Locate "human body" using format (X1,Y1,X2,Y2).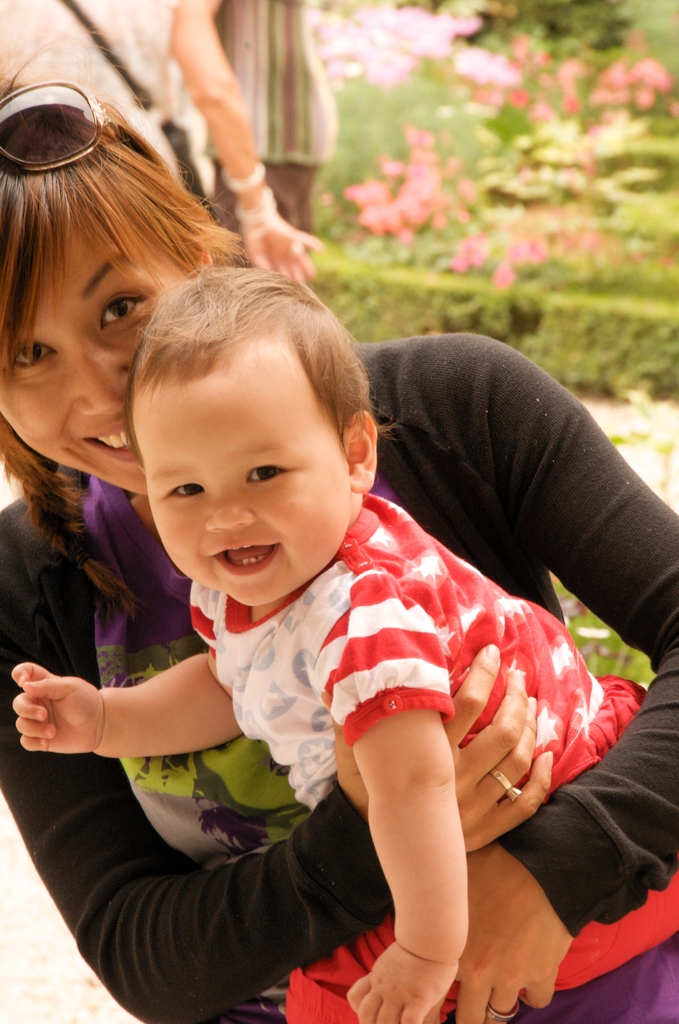
(0,63,678,1023).
